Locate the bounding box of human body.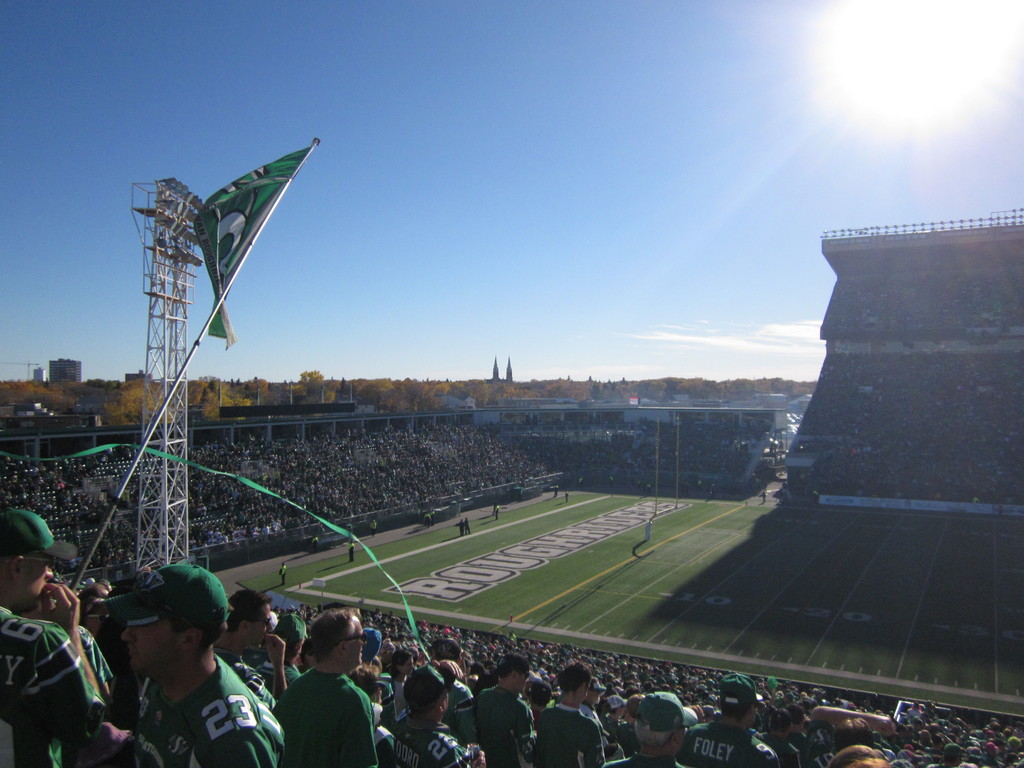
Bounding box: detection(279, 608, 307, 682).
